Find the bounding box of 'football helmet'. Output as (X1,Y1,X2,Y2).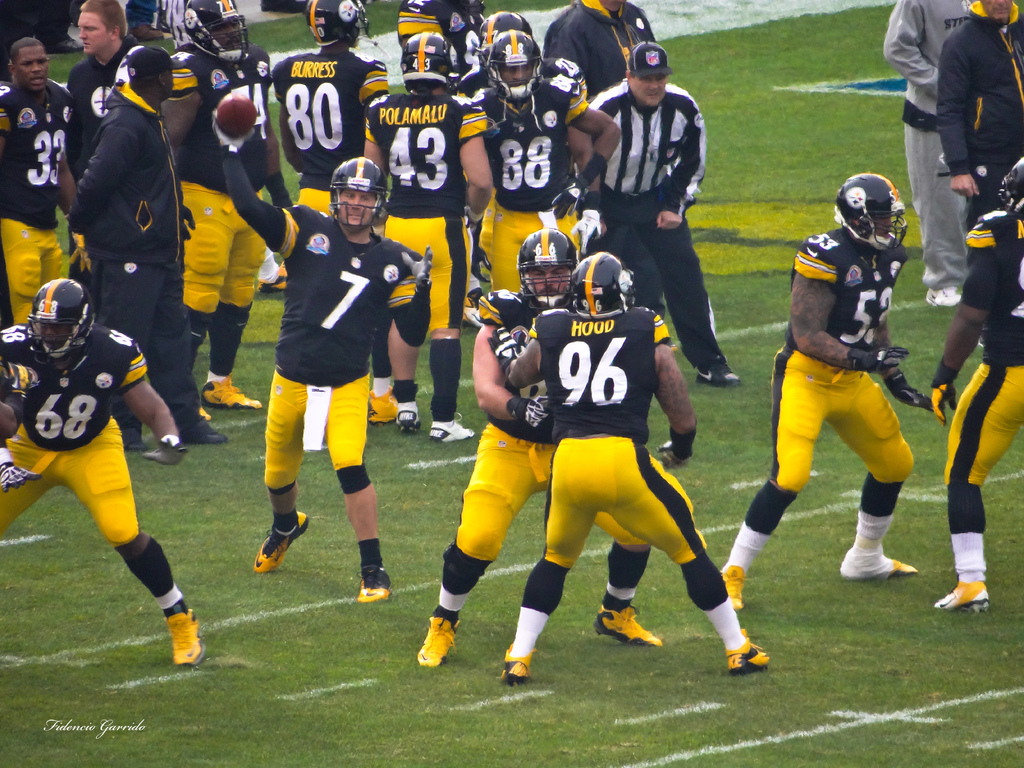
(568,252,637,319).
